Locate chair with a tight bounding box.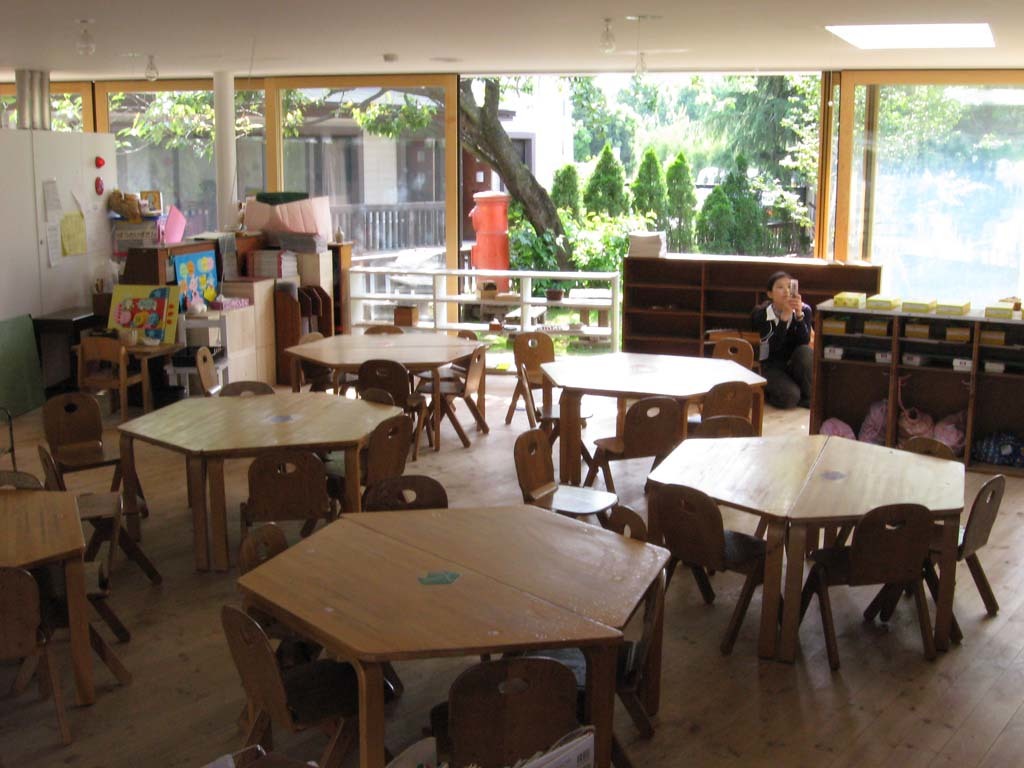
(78, 335, 147, 427).
